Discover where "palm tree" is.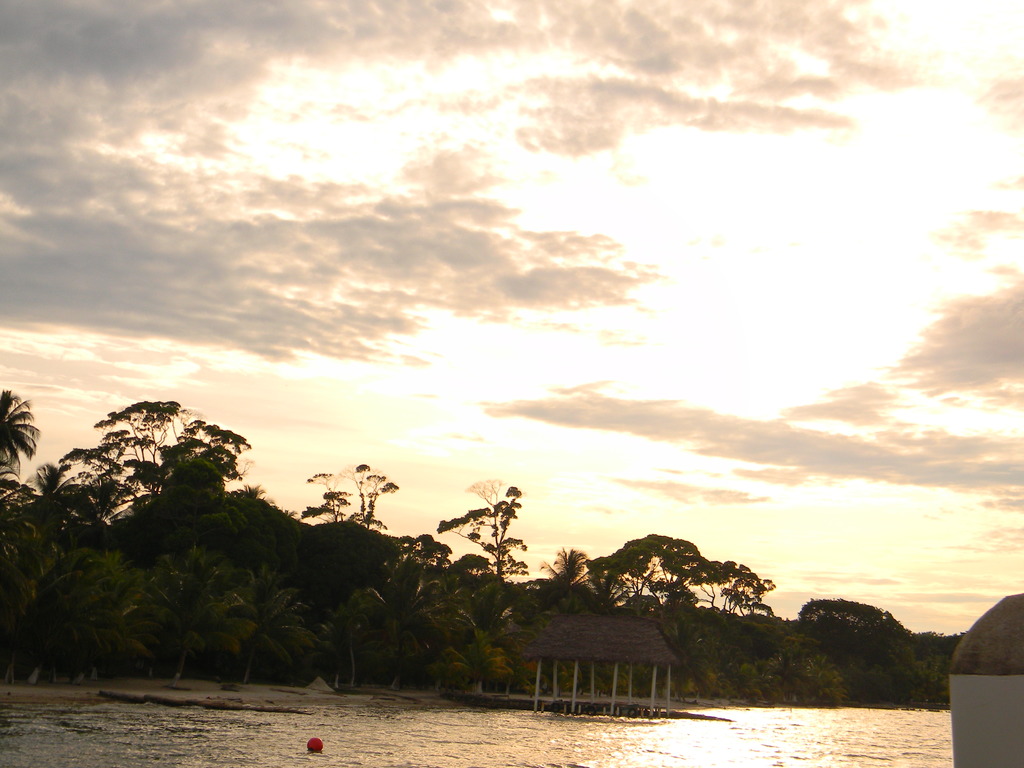
Discovered at region(0, 386, 40, 481).
